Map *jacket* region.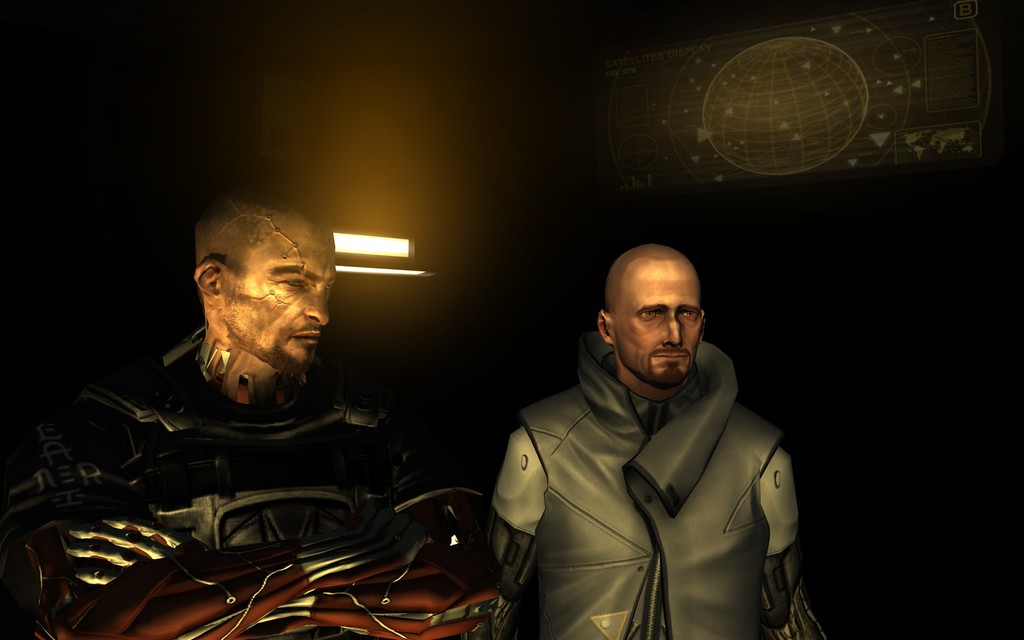
Mapped to select_region(493, 302, 798, 632).
